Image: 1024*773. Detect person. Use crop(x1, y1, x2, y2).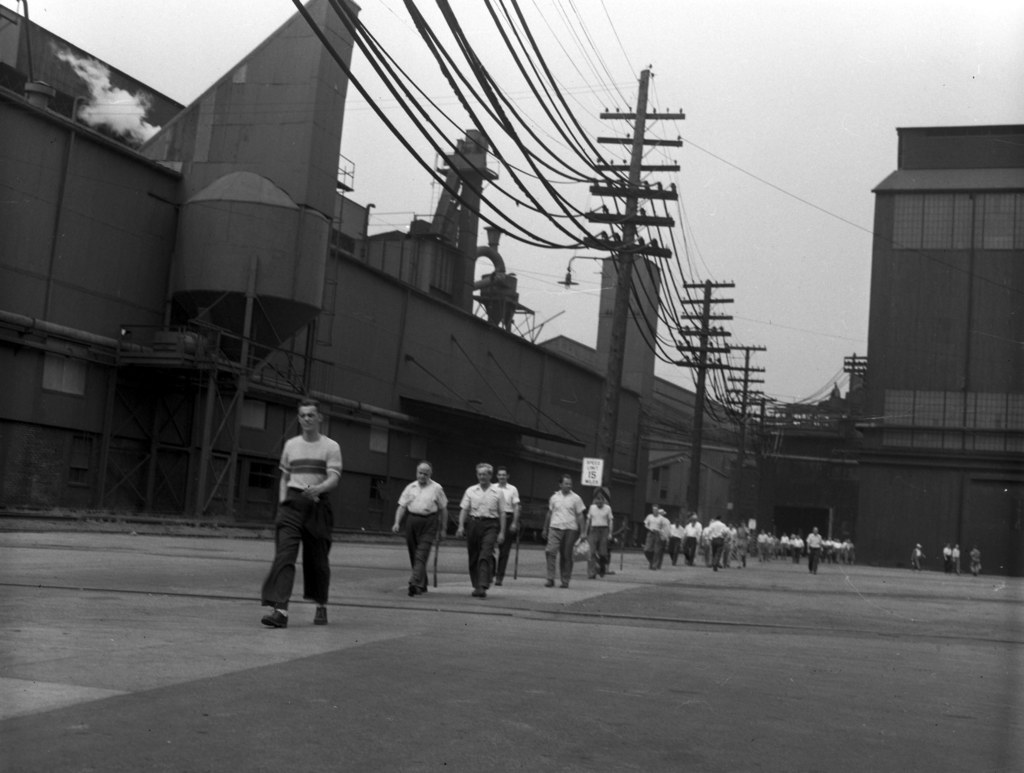
crop(804, 527, 824, 577).
